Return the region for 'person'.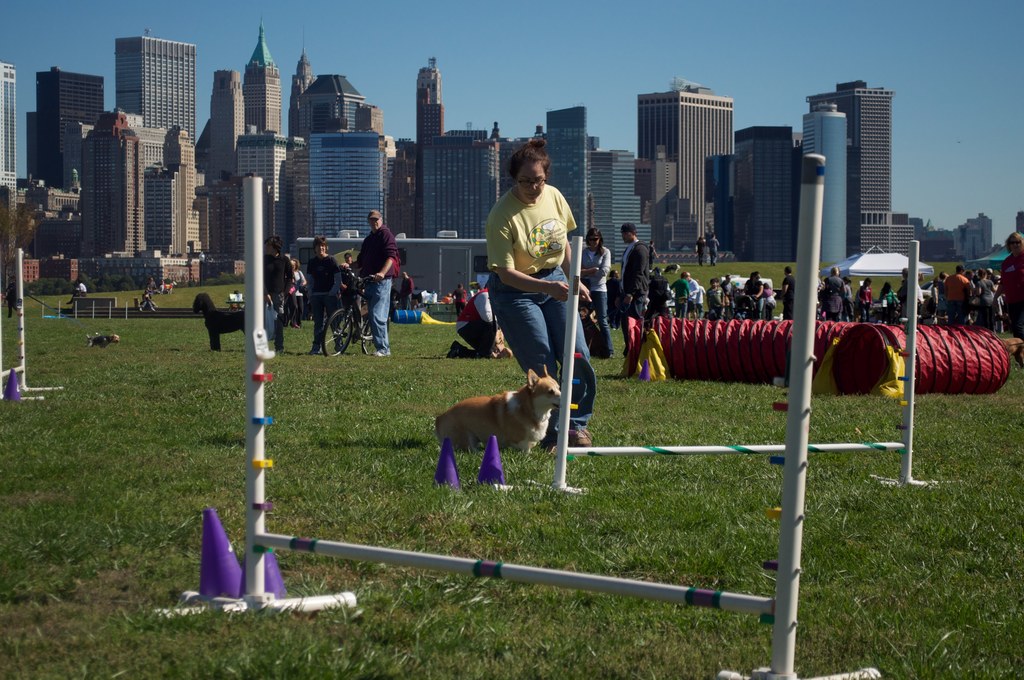
845 276 856 328.
